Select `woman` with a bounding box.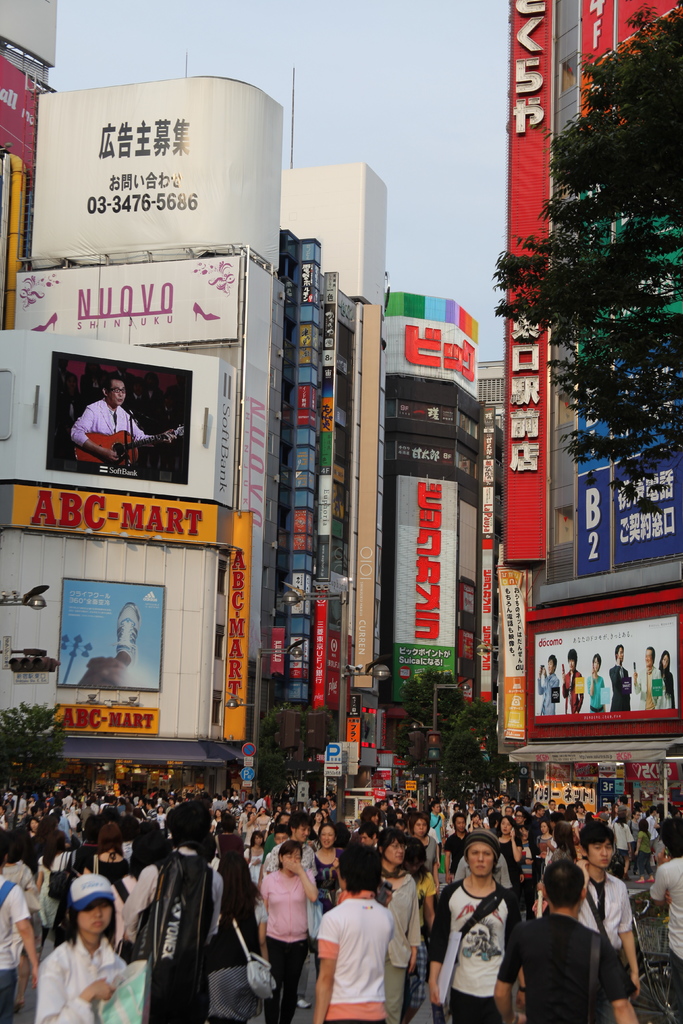
(x1=82, y1=820, x2=135, y2=902).
